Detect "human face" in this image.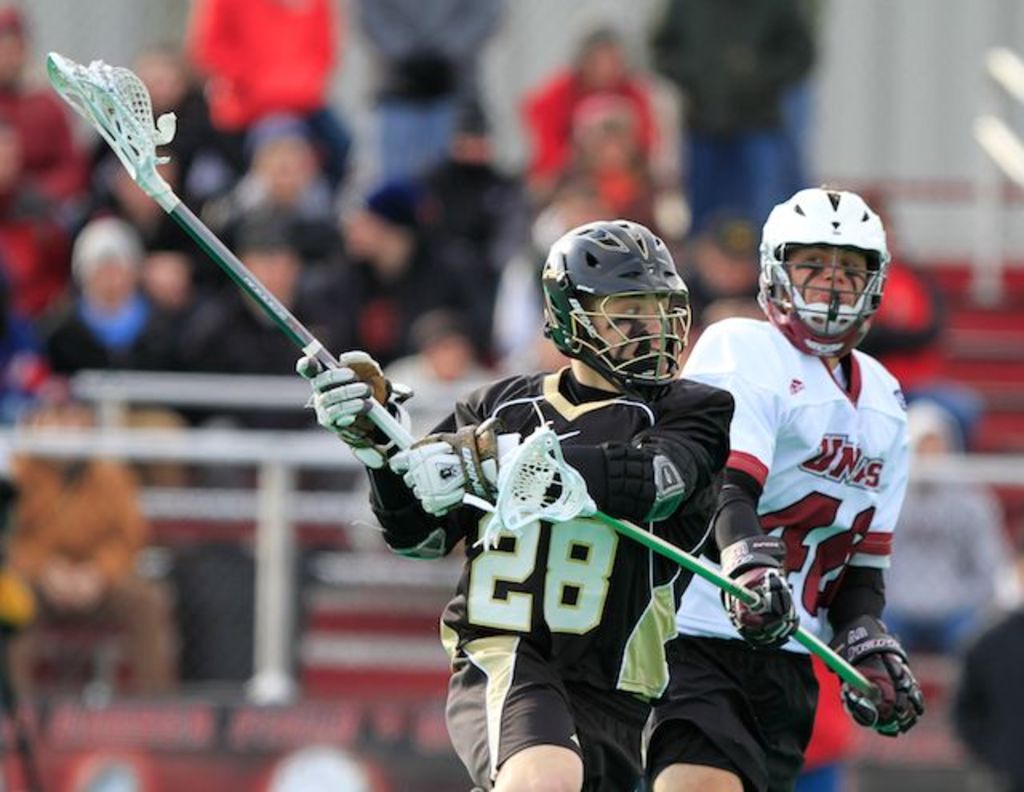
Detection: bbox(237, 250, 294, 320).
